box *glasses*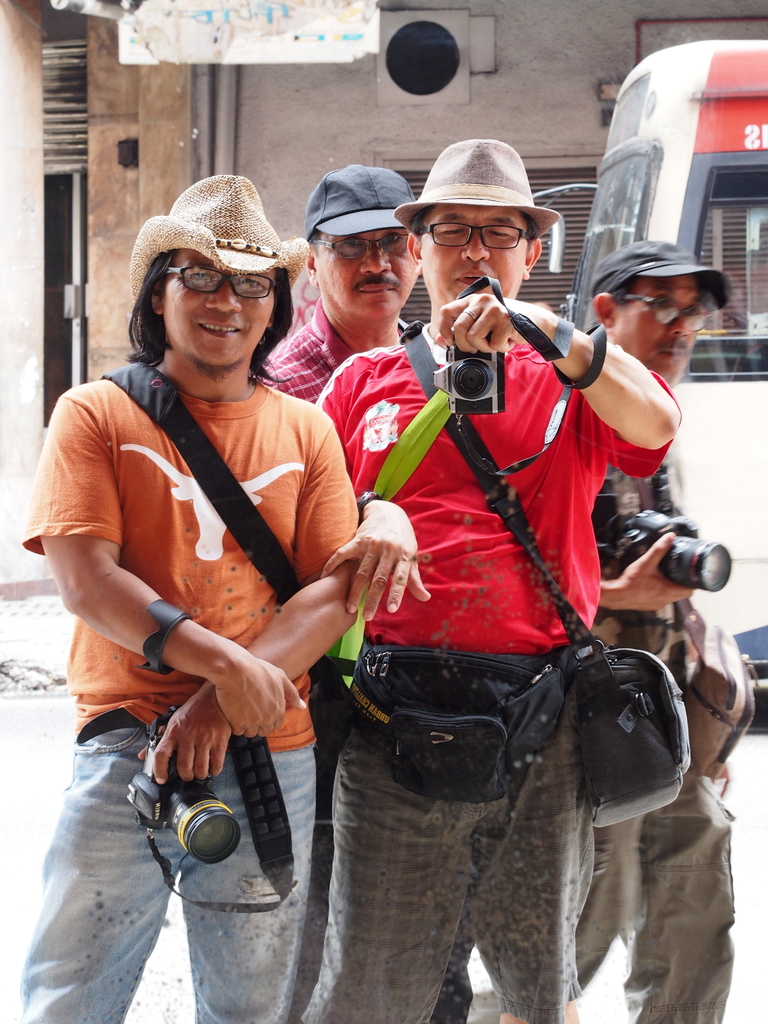
bbox=[139, 254, 286, 308]
